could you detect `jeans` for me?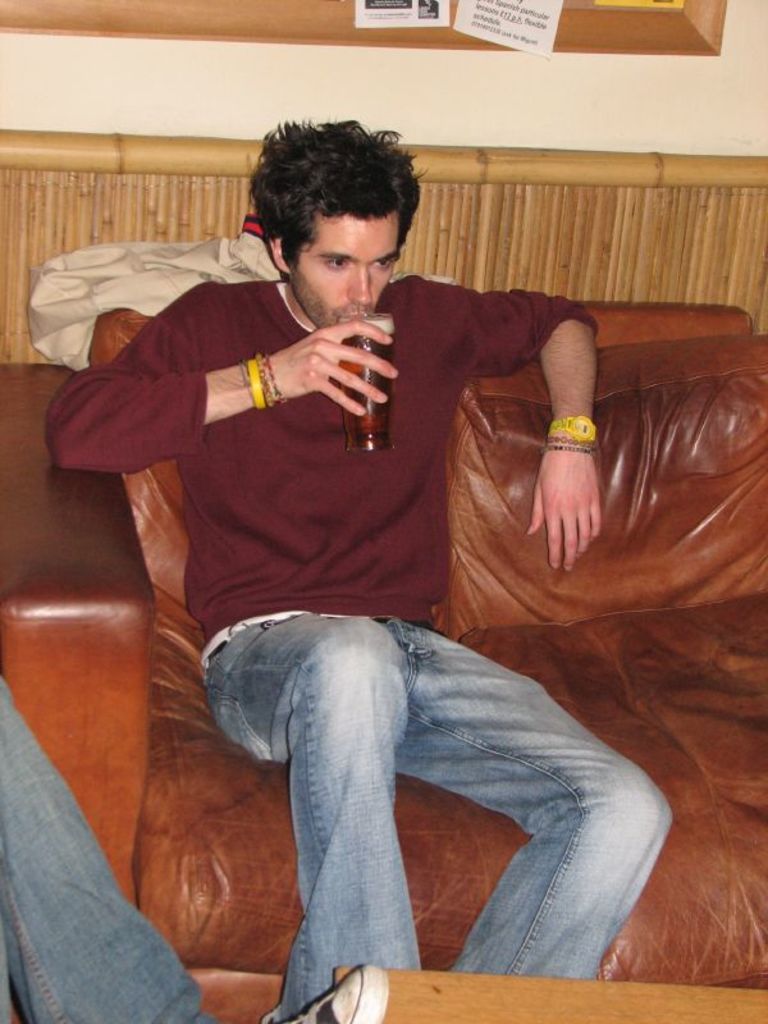
Detection result: BBox(0, 680, 210, 1023).
